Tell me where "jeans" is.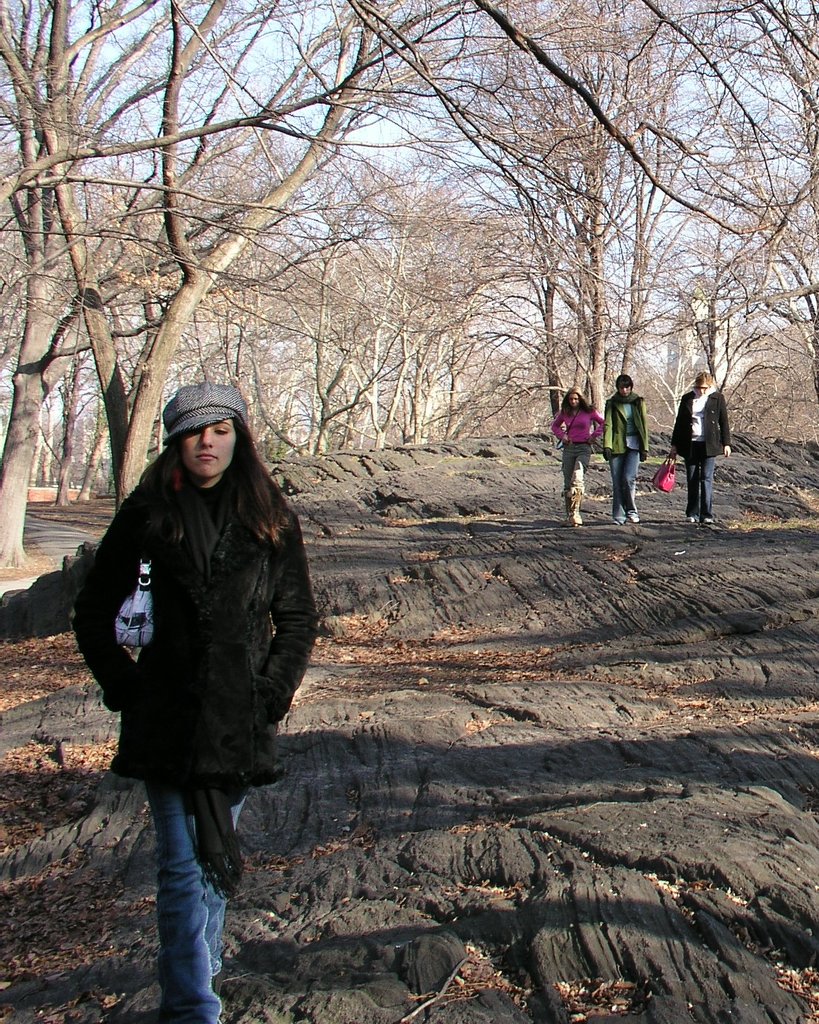
"jeans" is at 122:756:254:1003.
